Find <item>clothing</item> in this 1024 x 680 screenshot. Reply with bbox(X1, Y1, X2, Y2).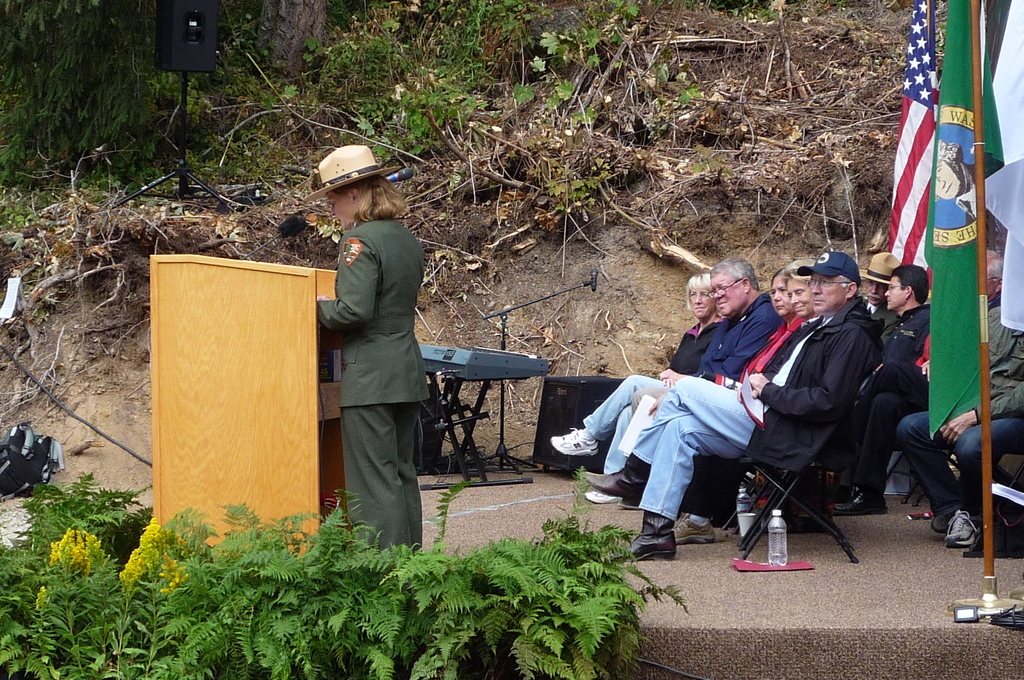
bbox(313, 206, 424, 550).
